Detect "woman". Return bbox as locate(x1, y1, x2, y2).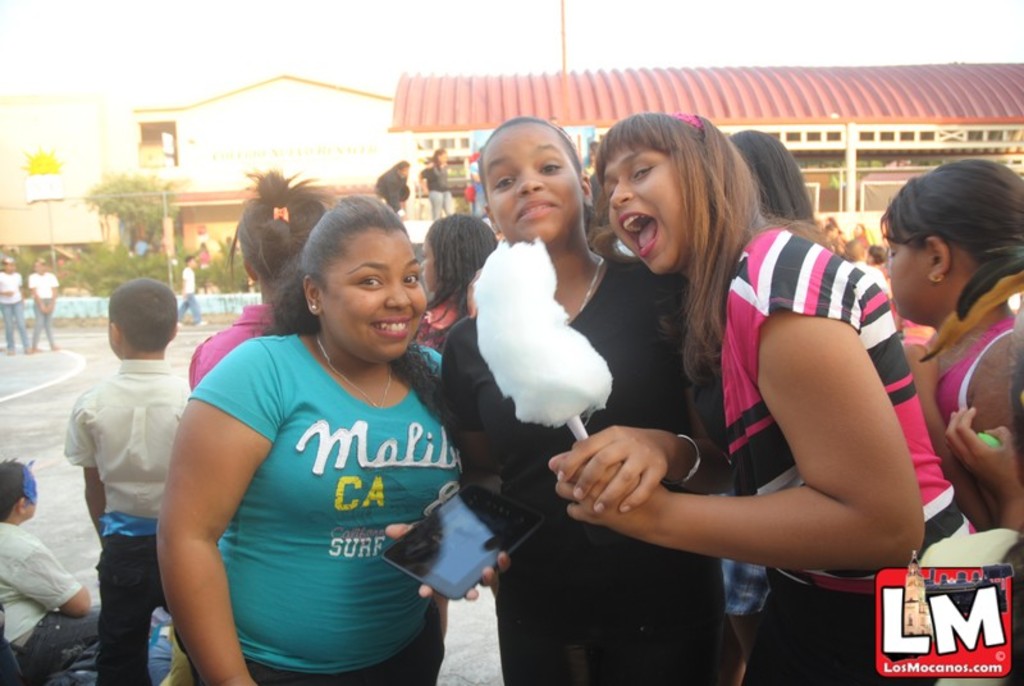
locate(155, 196, 512, 685).
